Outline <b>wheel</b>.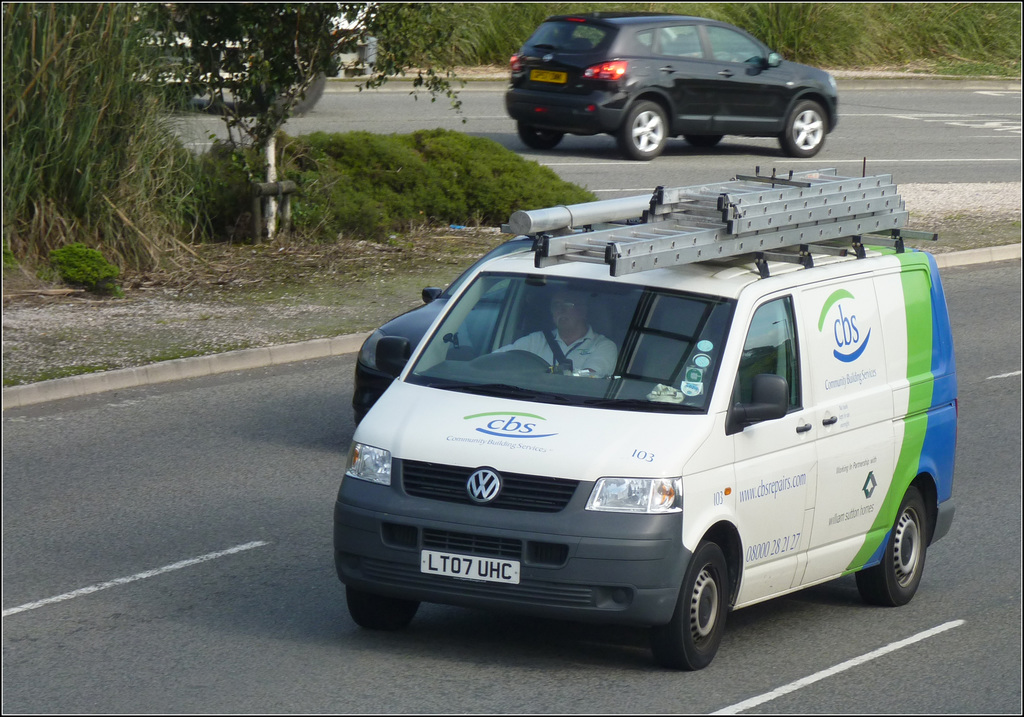
Outline: 675 557 754 664.
